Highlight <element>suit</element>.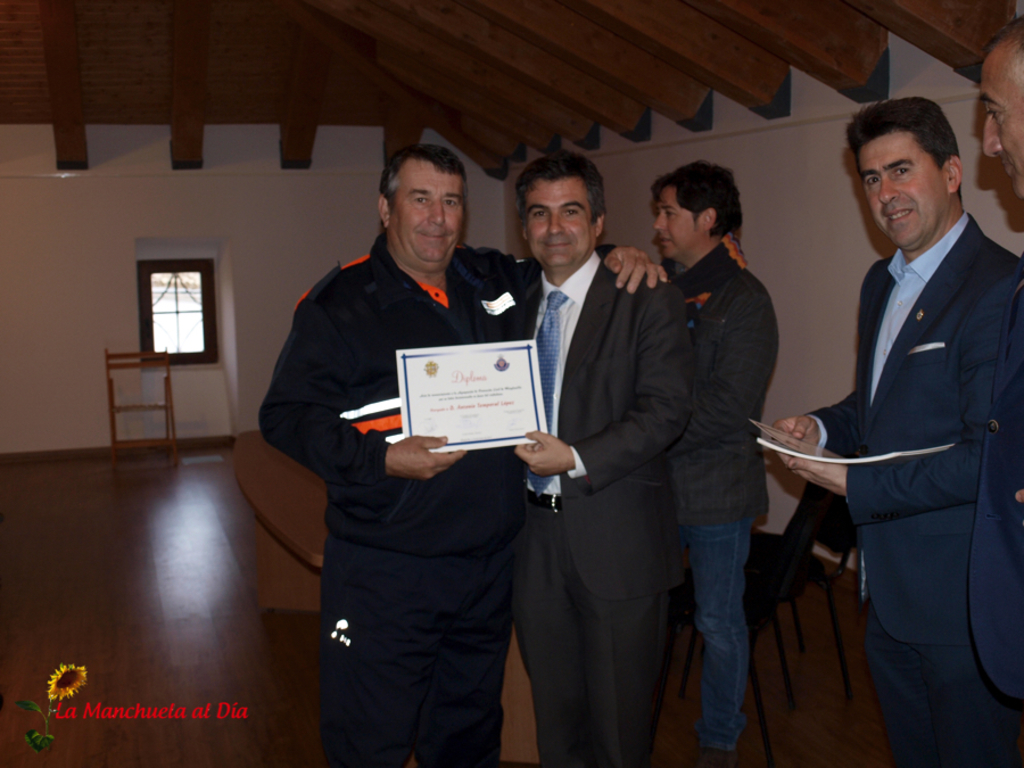
Highlighted region: bbox=(510, 249, 709, 767).
